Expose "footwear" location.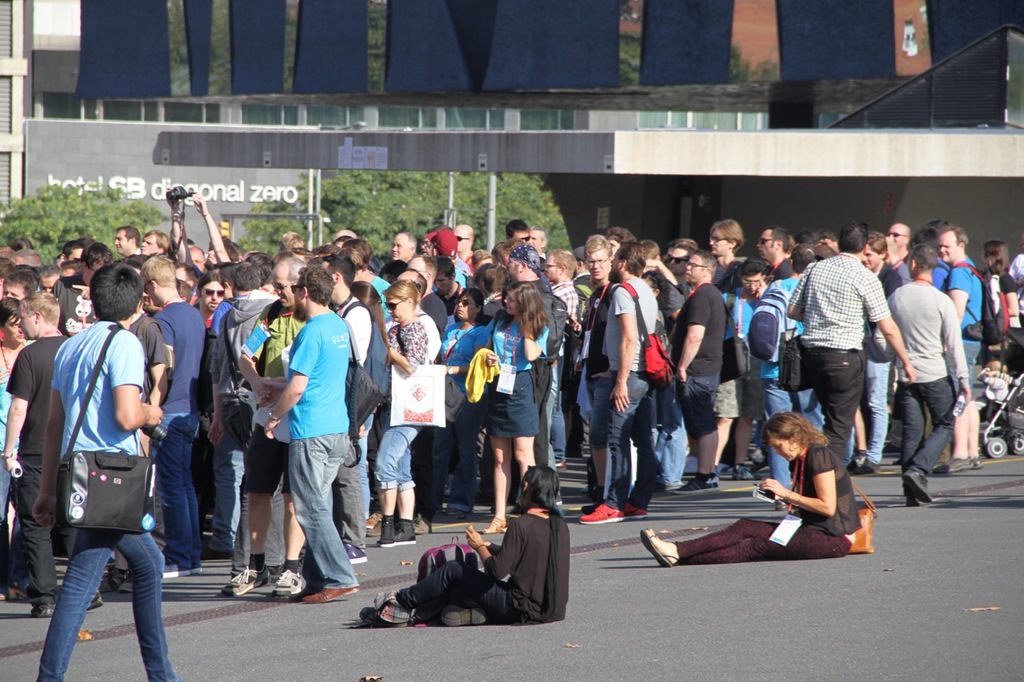
Exposed at region(267, 565, 306, 597).
